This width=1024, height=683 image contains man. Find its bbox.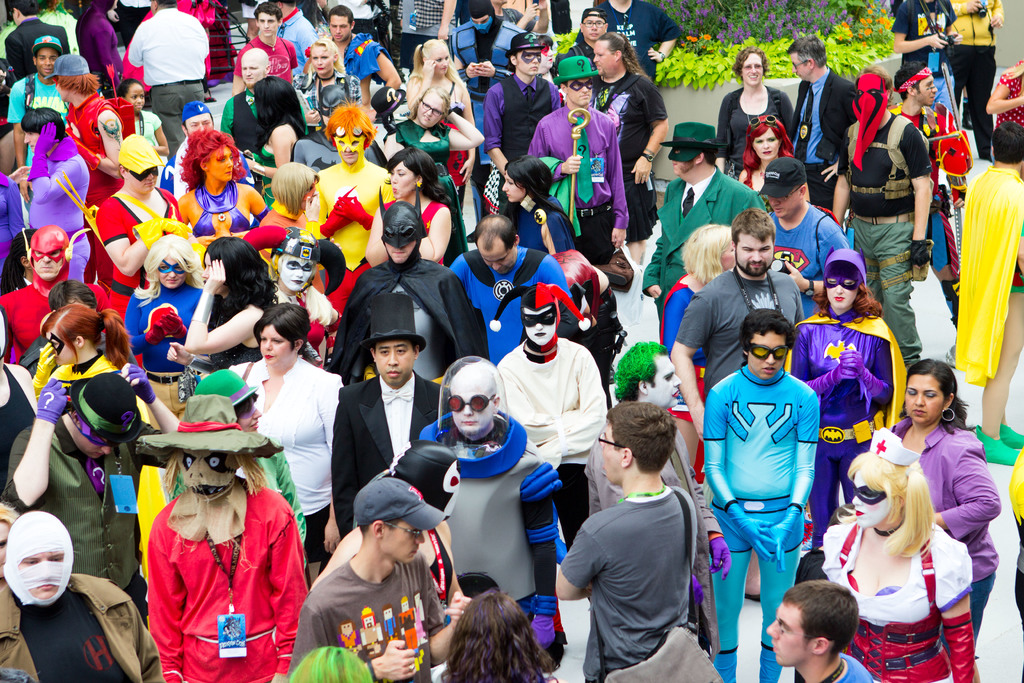
<box>633,109,770,325</box>.
